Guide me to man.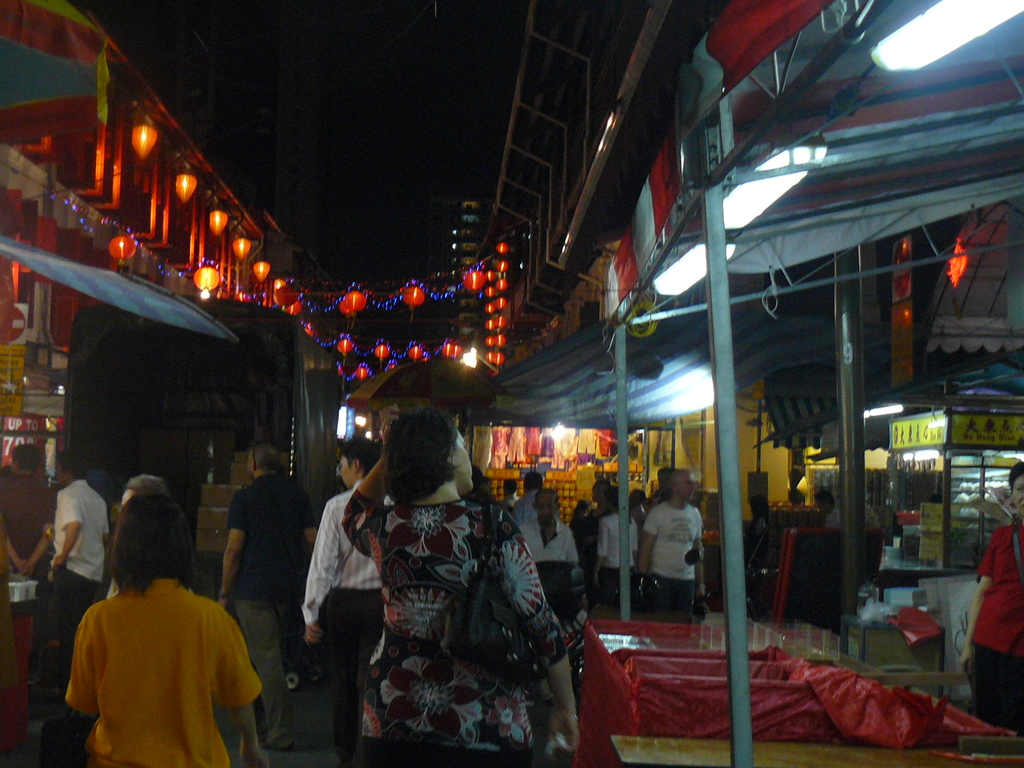
Guidance: (x1=961, y1=461, x2=1023, y2=738).
